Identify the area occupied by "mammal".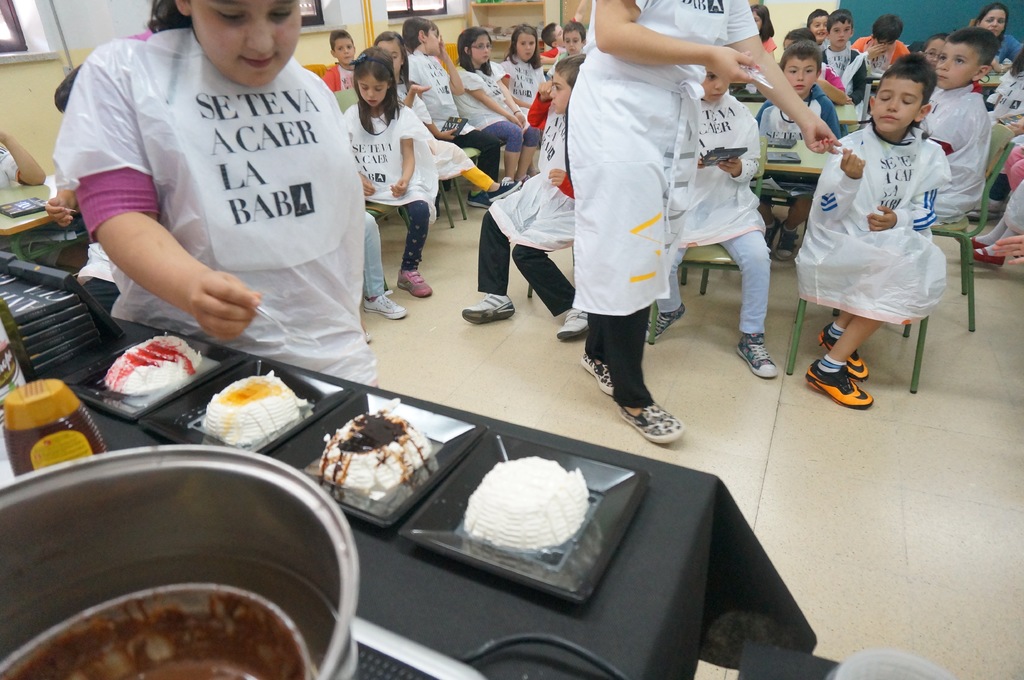
Area: (51, 0, 378, 386).
